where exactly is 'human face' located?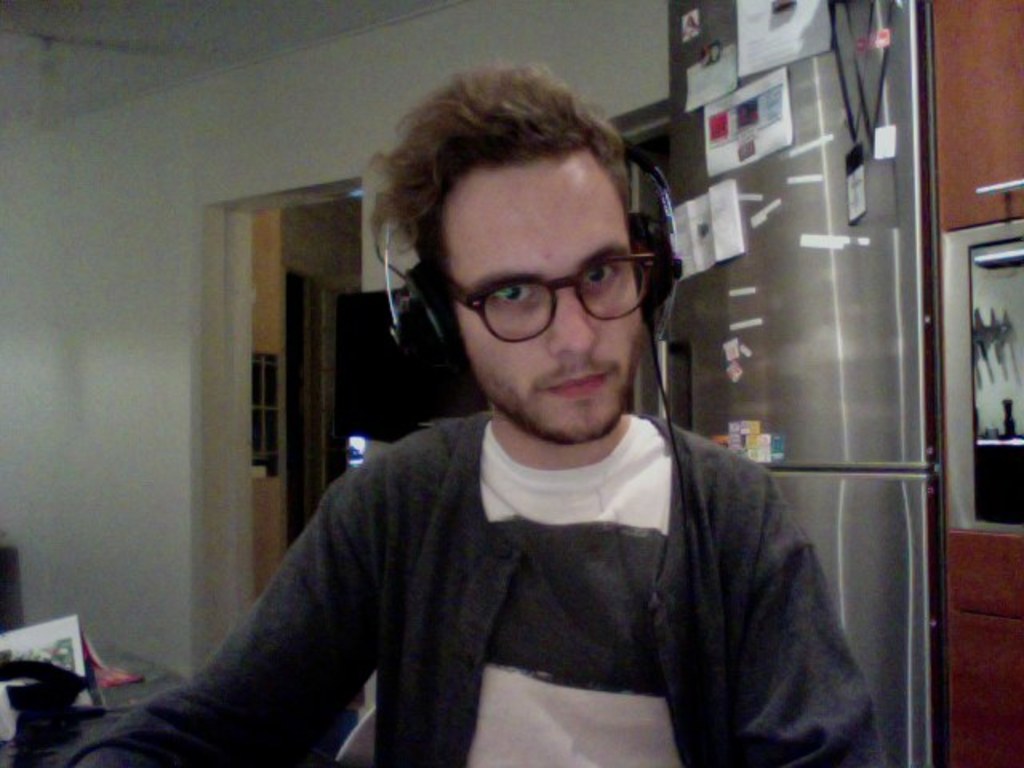
Its bounding box is detection(445, 163, 642, 448).
